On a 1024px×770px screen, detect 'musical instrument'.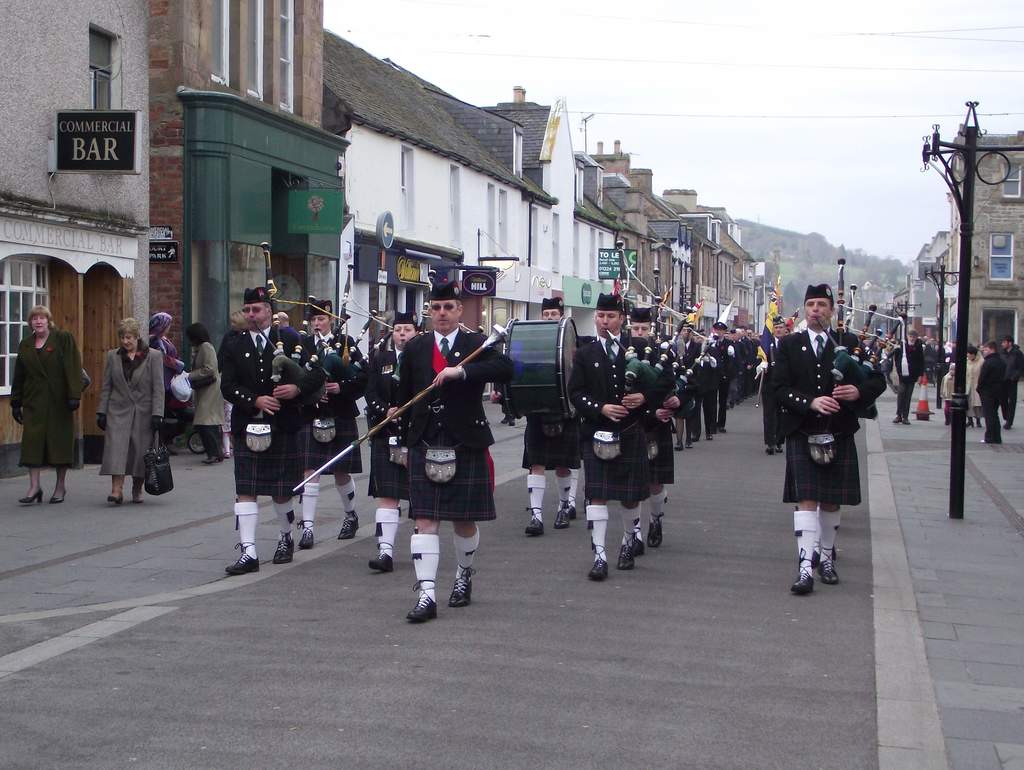
[642,323,696,411].
